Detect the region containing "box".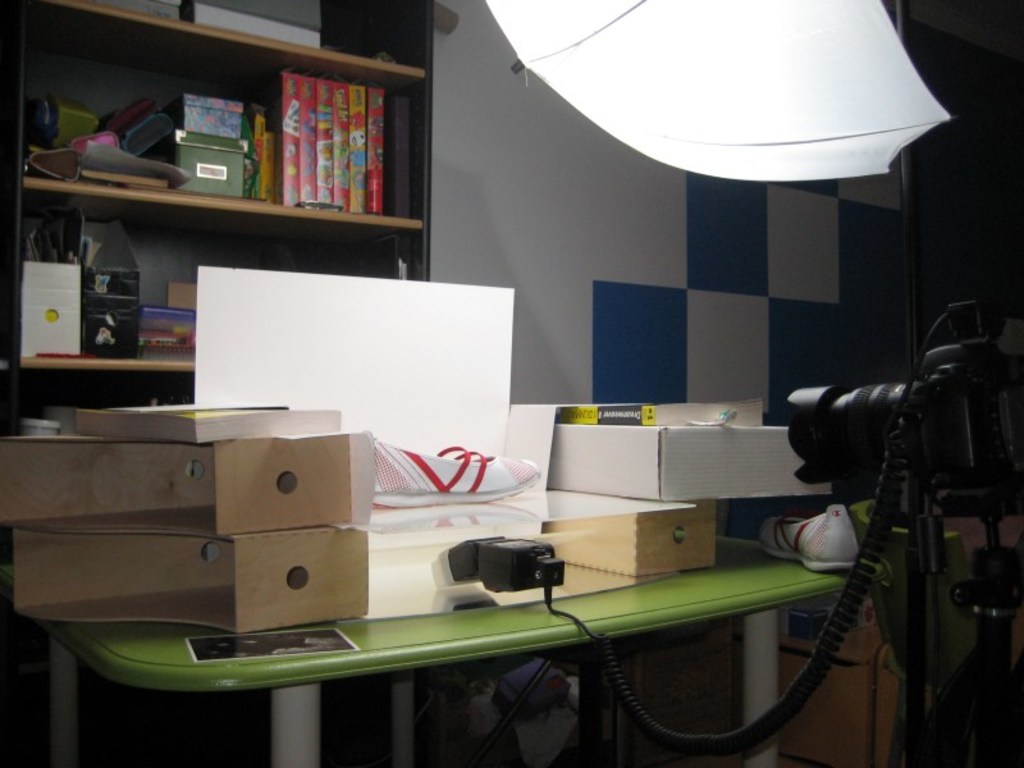
<box>26,257,78,356</box>.
